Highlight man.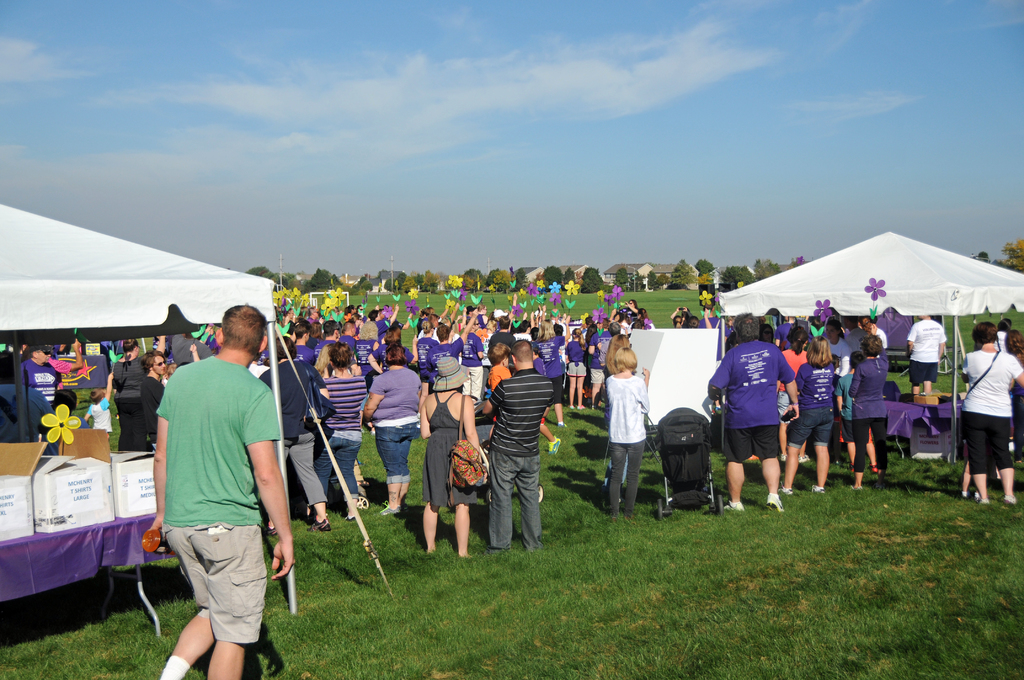
Highlighted region: <box>366,306,402,343</box>.
